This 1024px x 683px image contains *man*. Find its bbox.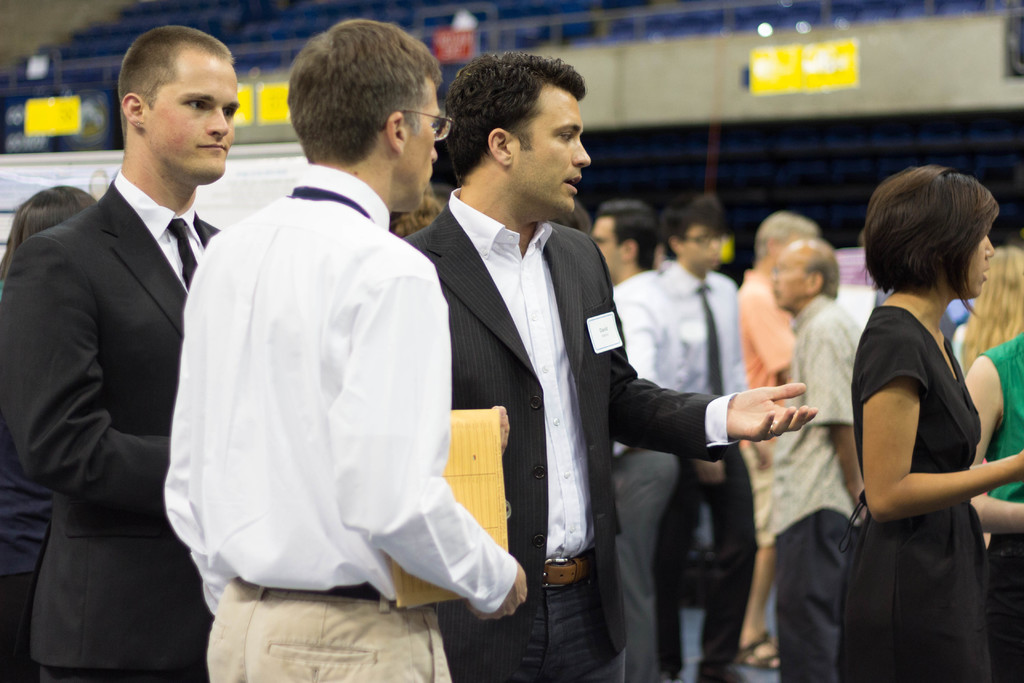
[768, 231, 878, 682].
